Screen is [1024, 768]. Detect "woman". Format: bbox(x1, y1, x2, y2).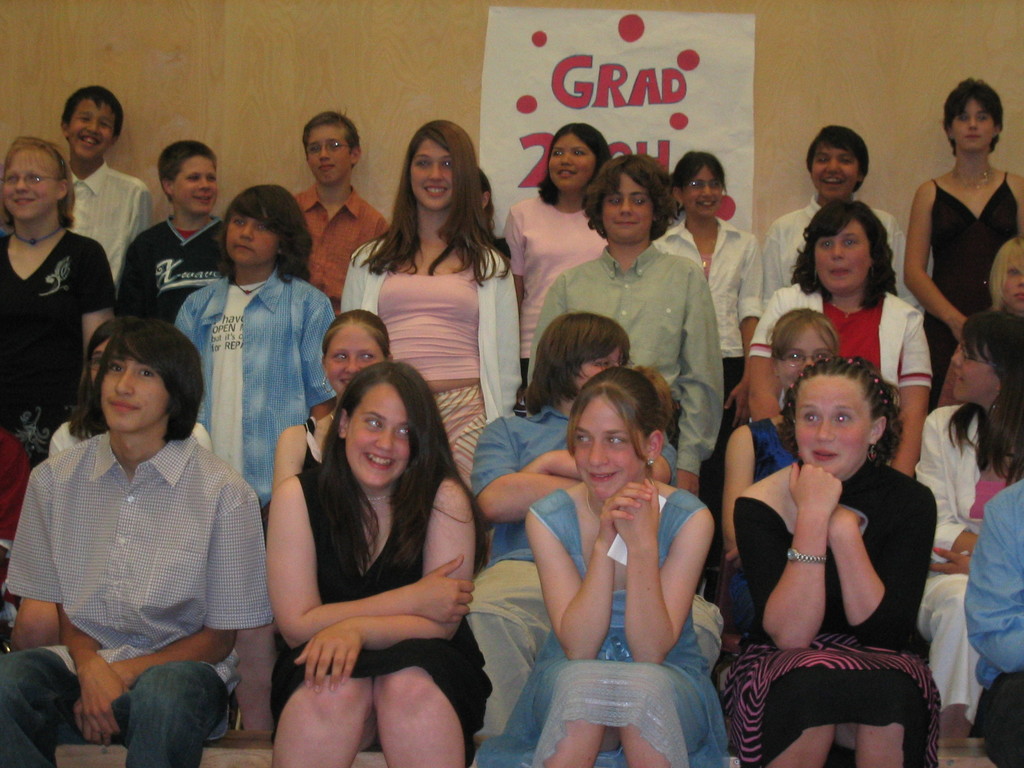
bbox(275, 312, 394, 488).
